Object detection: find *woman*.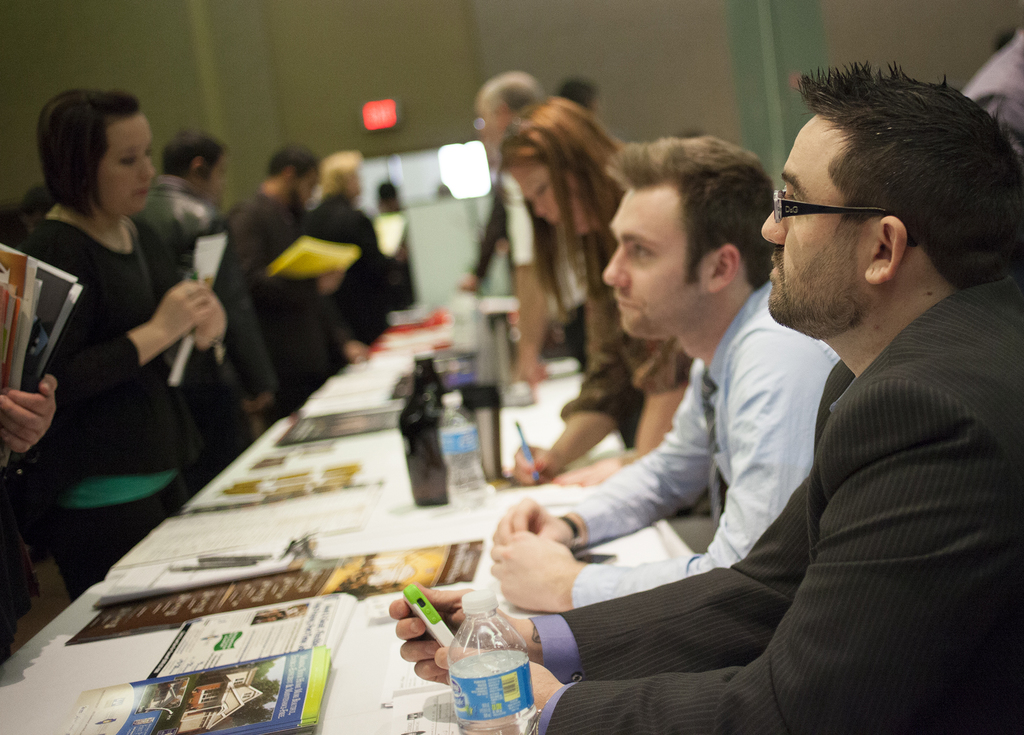
rect(508, 90, 696, 486).
